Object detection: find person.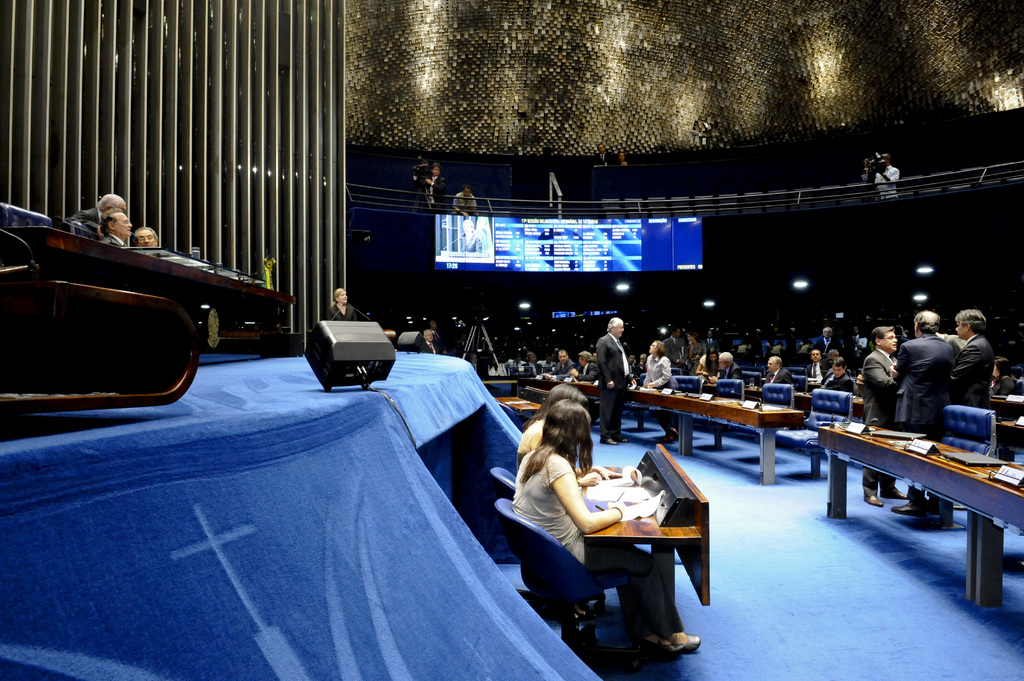
(left=887, top=314, right=952, bottom=516).
